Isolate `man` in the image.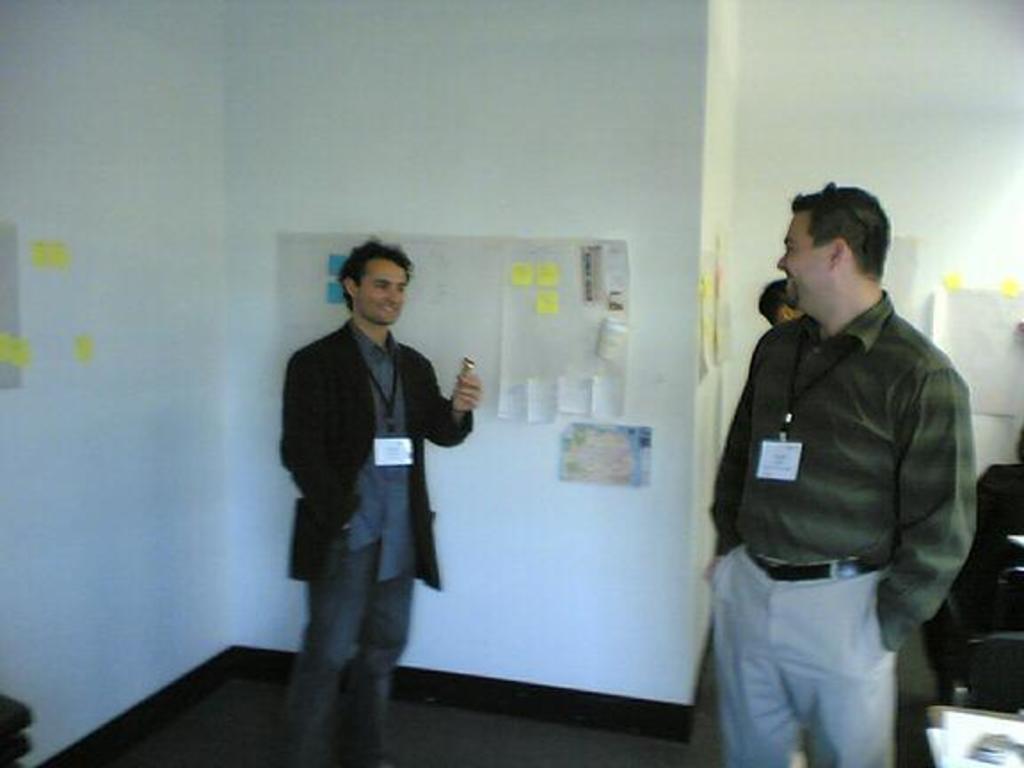
Isolated region: (left=254, top=233, right=480, bottom=764).
